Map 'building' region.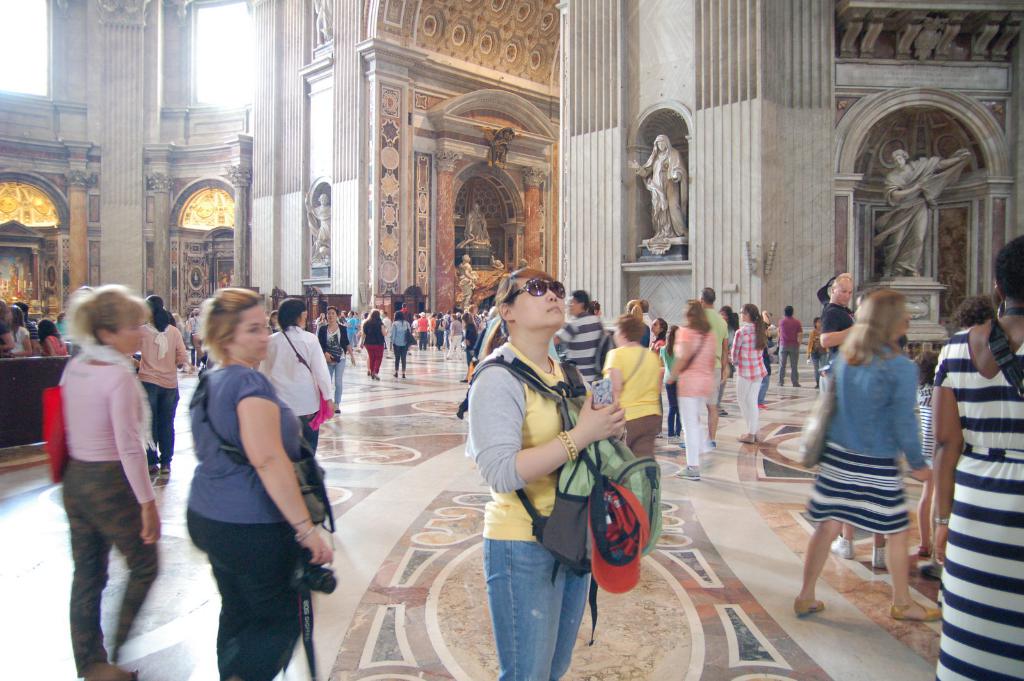
Mapped to (0, 0, 1023, 680).
